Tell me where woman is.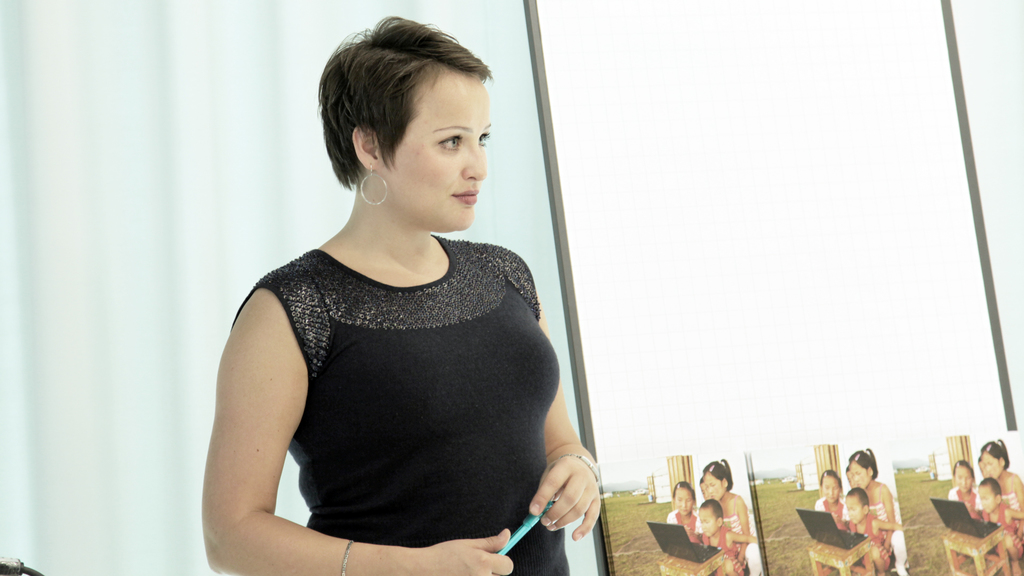
woman is at <region>696, 456, 751, 566</region>.
